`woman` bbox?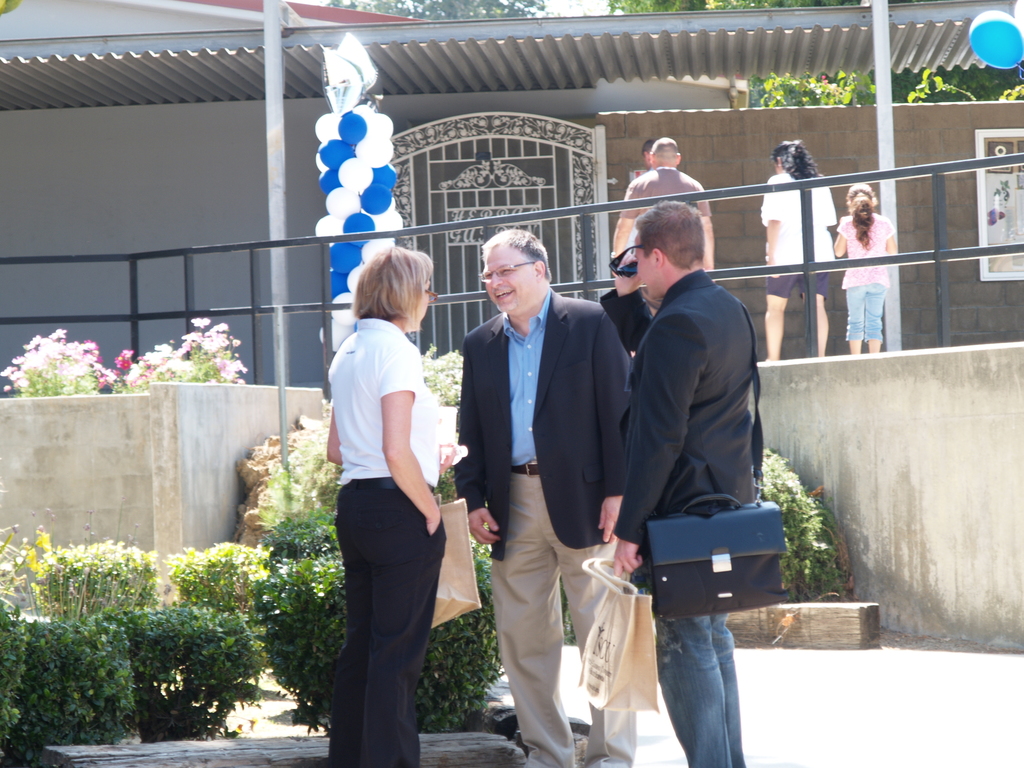
select_region(327, 242, 440, 767)
